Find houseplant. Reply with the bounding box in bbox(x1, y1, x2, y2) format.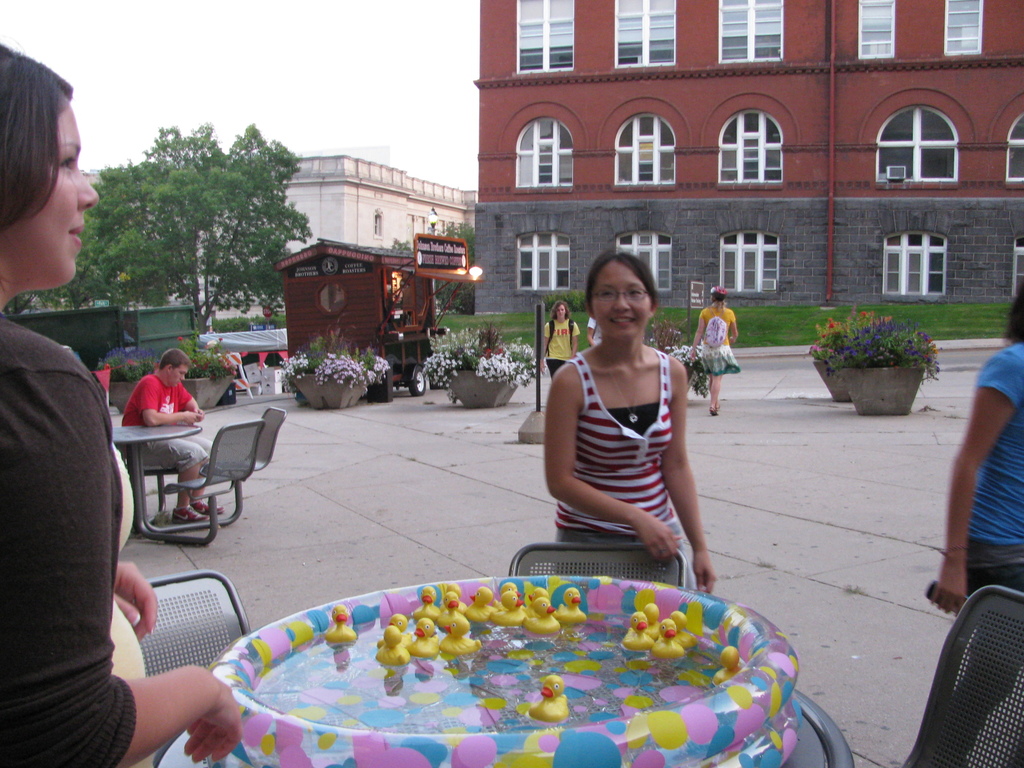
bbox(641, 315, 708, 399).
